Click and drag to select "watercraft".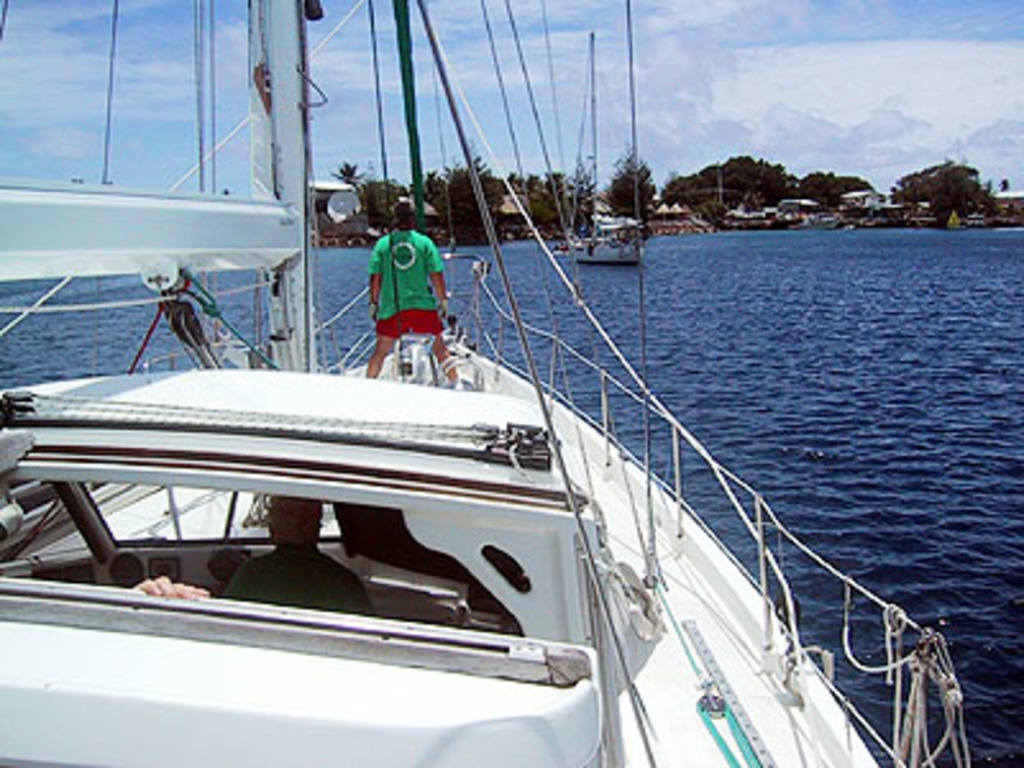
Selection: <bbox>0, 41, 934, 722</bbox>.
